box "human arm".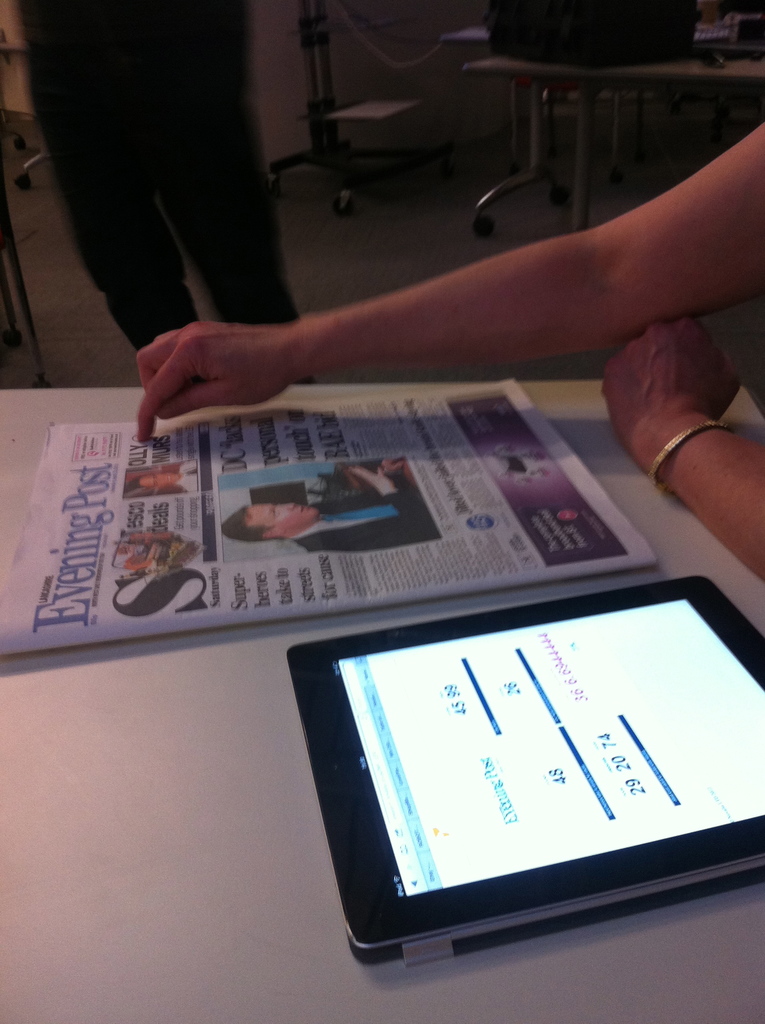
locate(606, 316, 764, 577).
